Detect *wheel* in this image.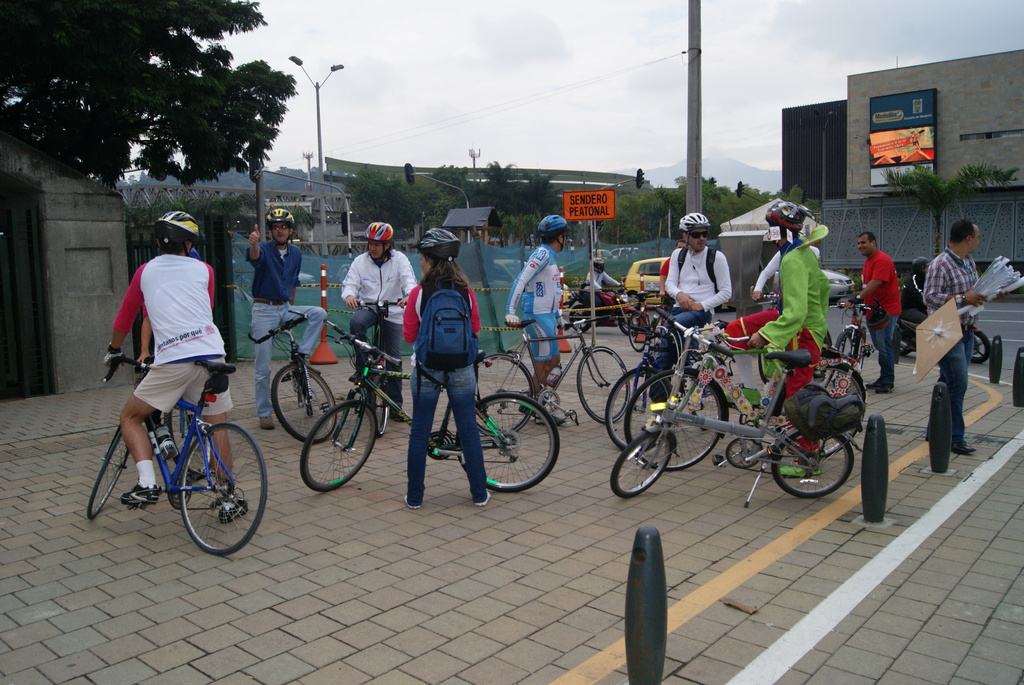
Detection: 618:310:641:334.
